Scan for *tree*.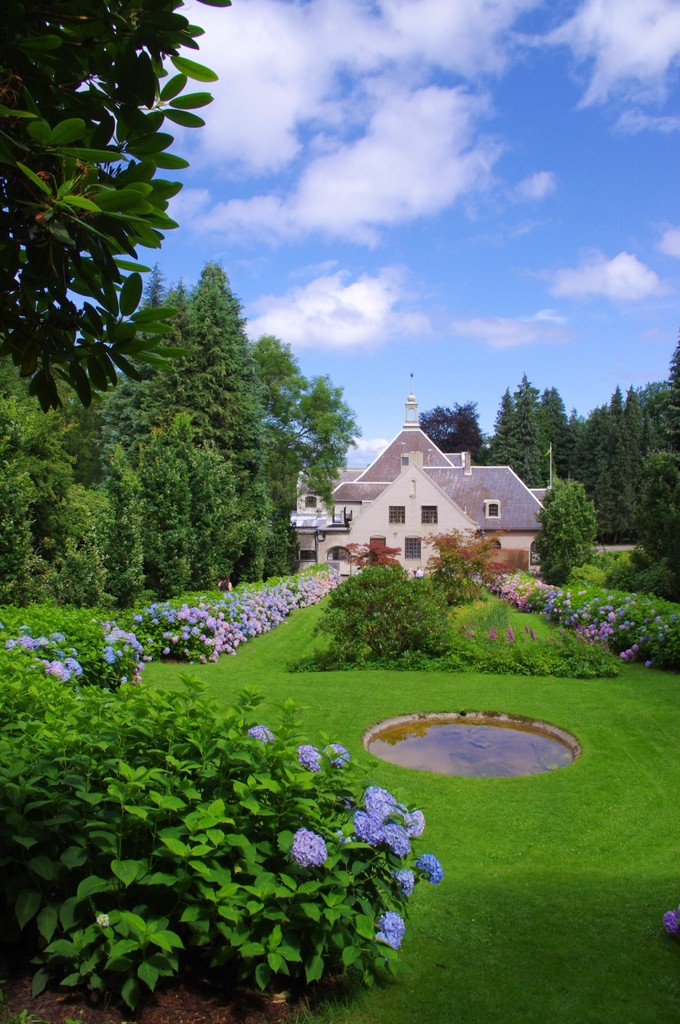
Scan result: (298,568,450,669).
